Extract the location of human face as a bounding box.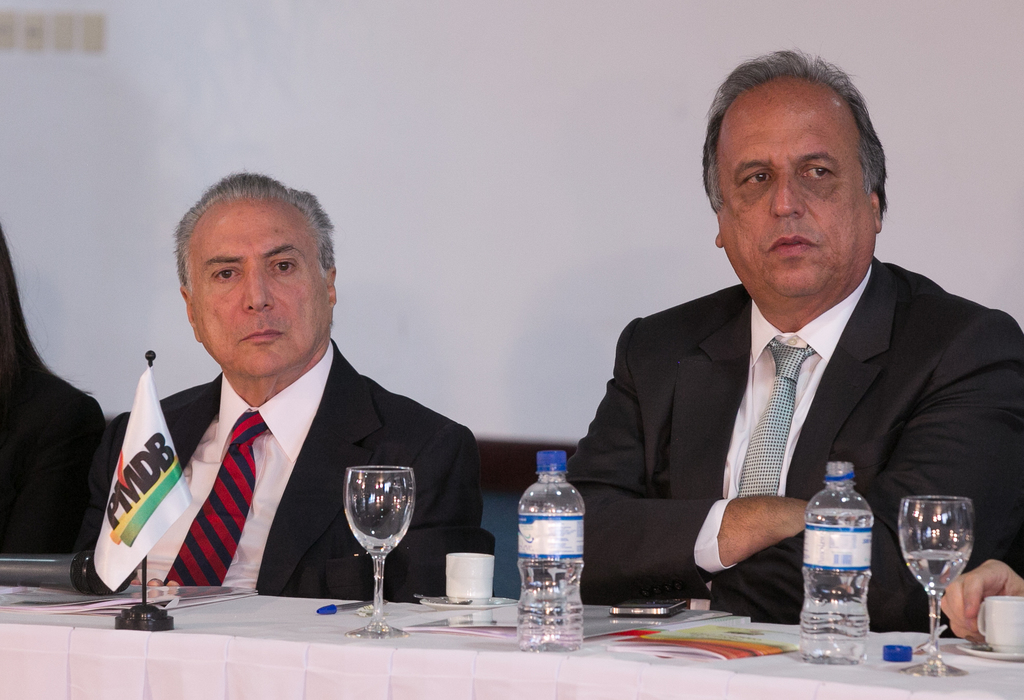
180,202,328,381.
